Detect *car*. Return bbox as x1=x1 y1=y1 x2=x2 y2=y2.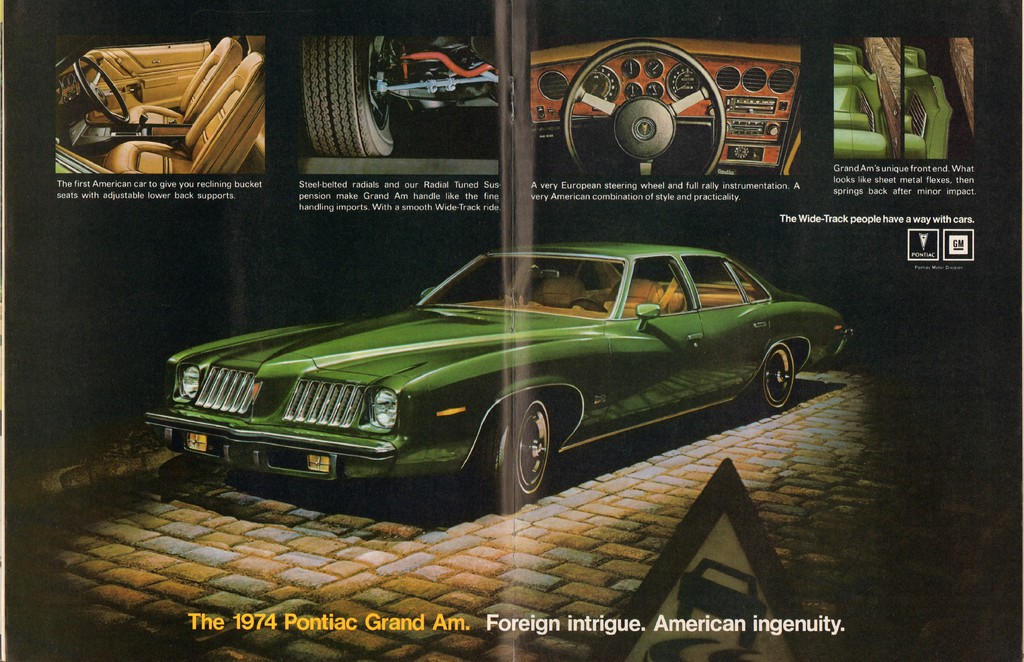
x1=300 y1=31 x2=515 y2=157.
